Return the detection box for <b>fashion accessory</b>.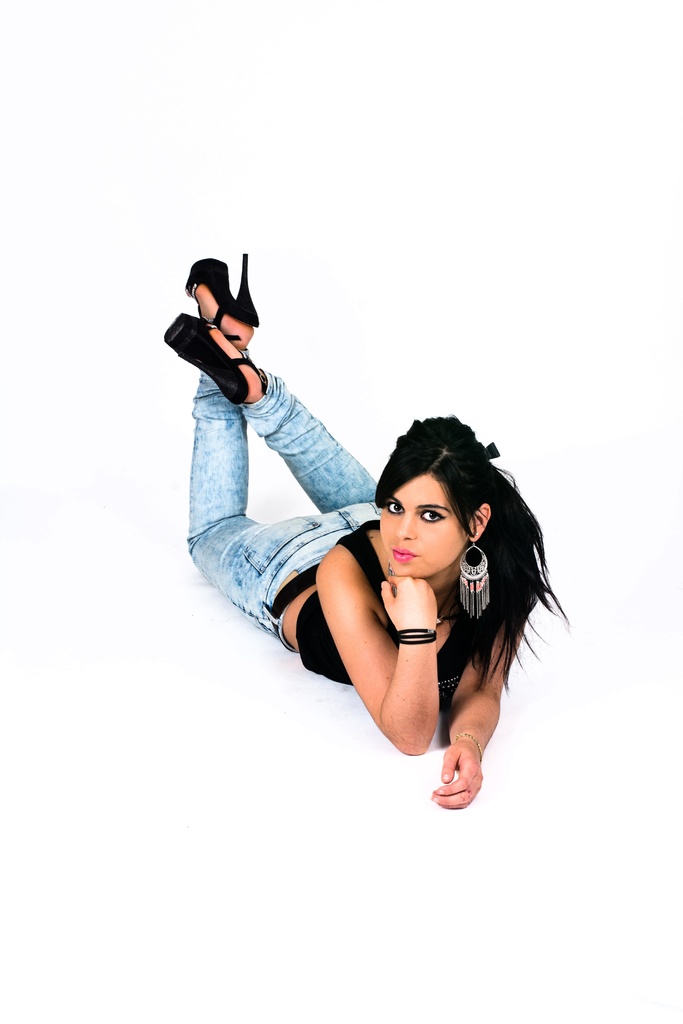
crop(393, 626, 438, 650).
